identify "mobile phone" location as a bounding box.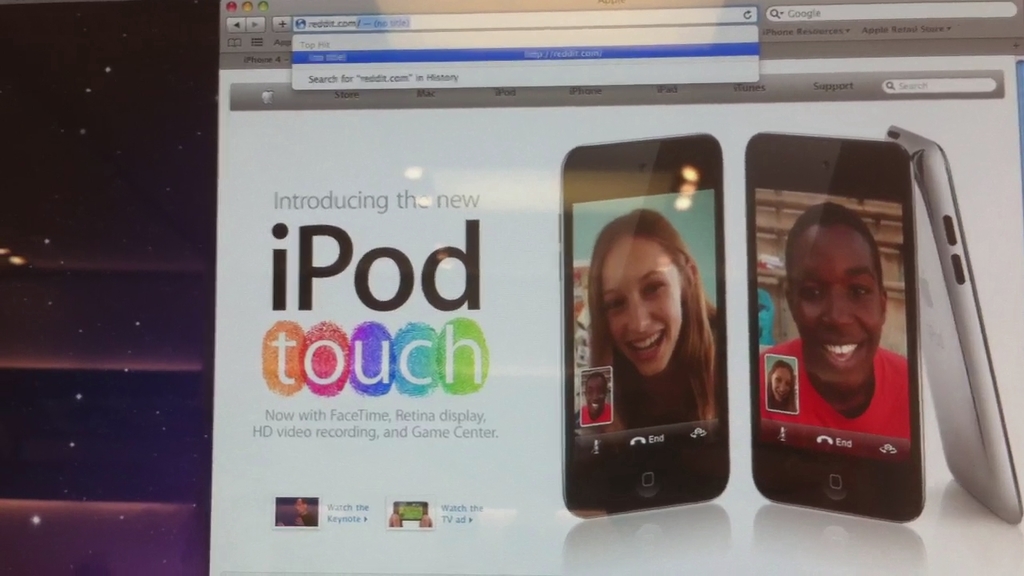
left=559, top=131, right=733, bottom=520.
